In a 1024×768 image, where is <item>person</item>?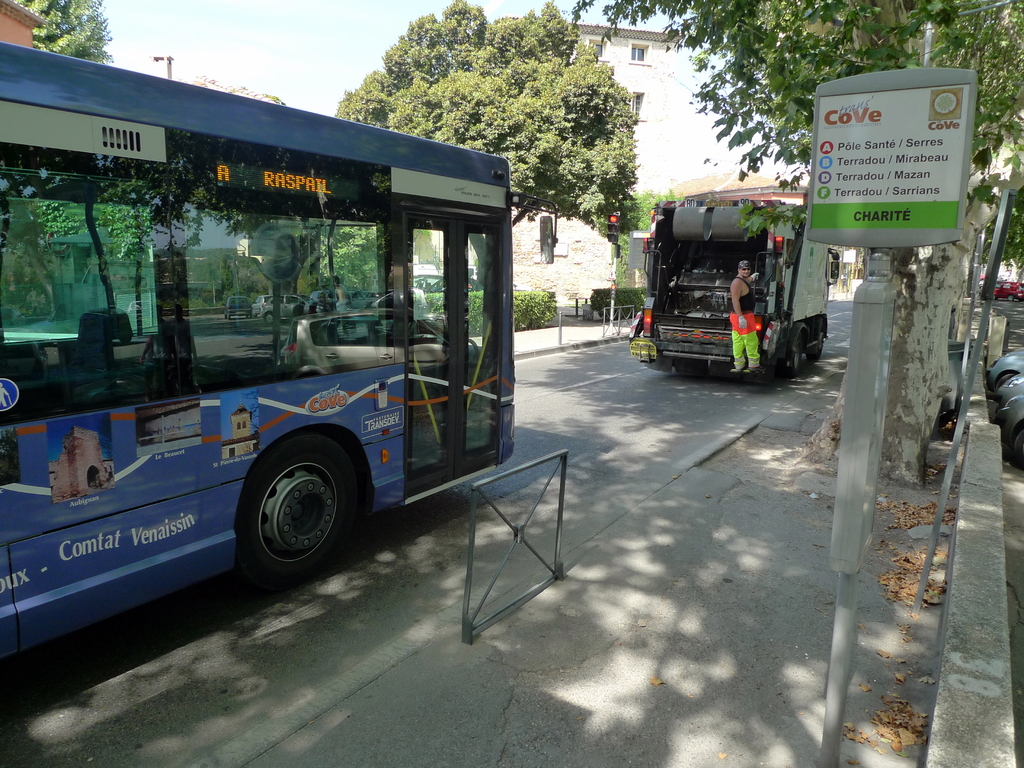
left=330, top=276, right=348, bottom=310.
